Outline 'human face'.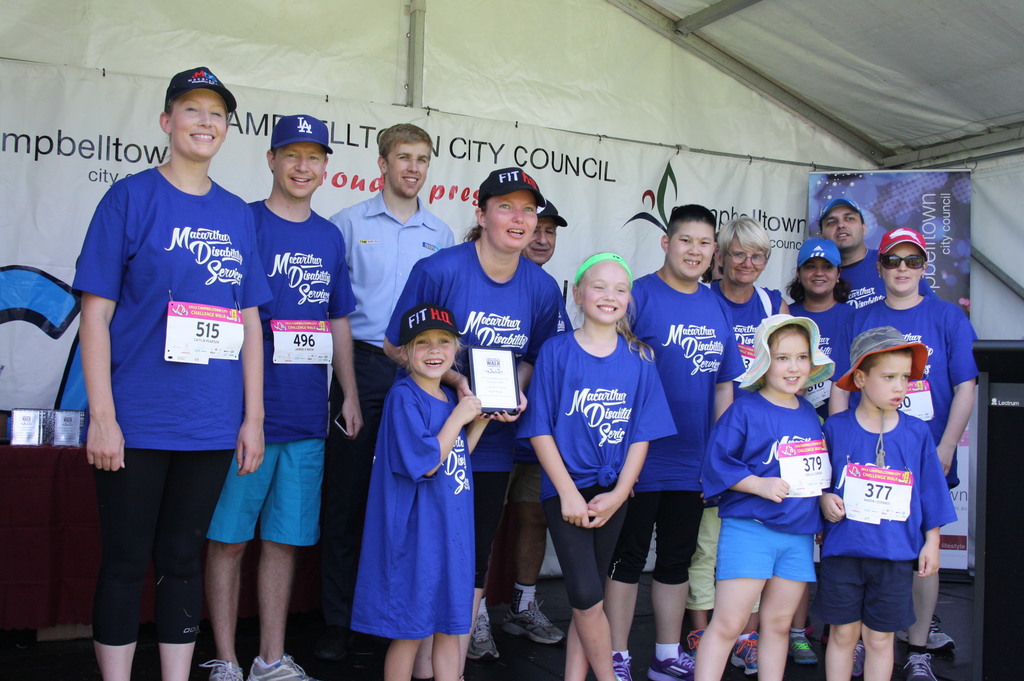
Outline: 488, 191, 539, 248.
